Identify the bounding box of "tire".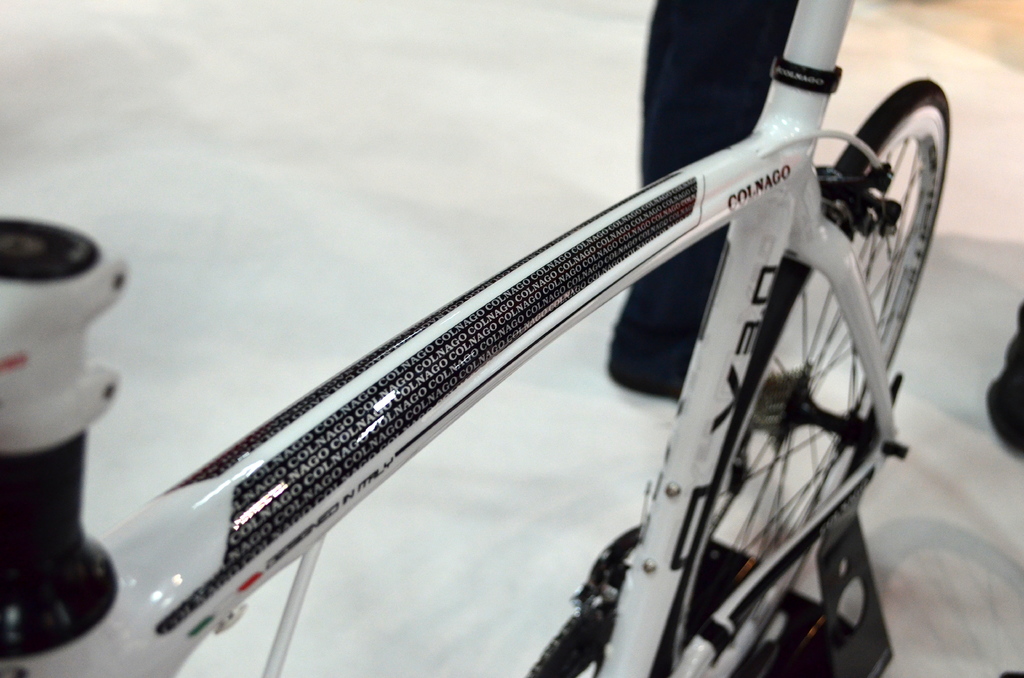
(741, 89, 950, 674).
